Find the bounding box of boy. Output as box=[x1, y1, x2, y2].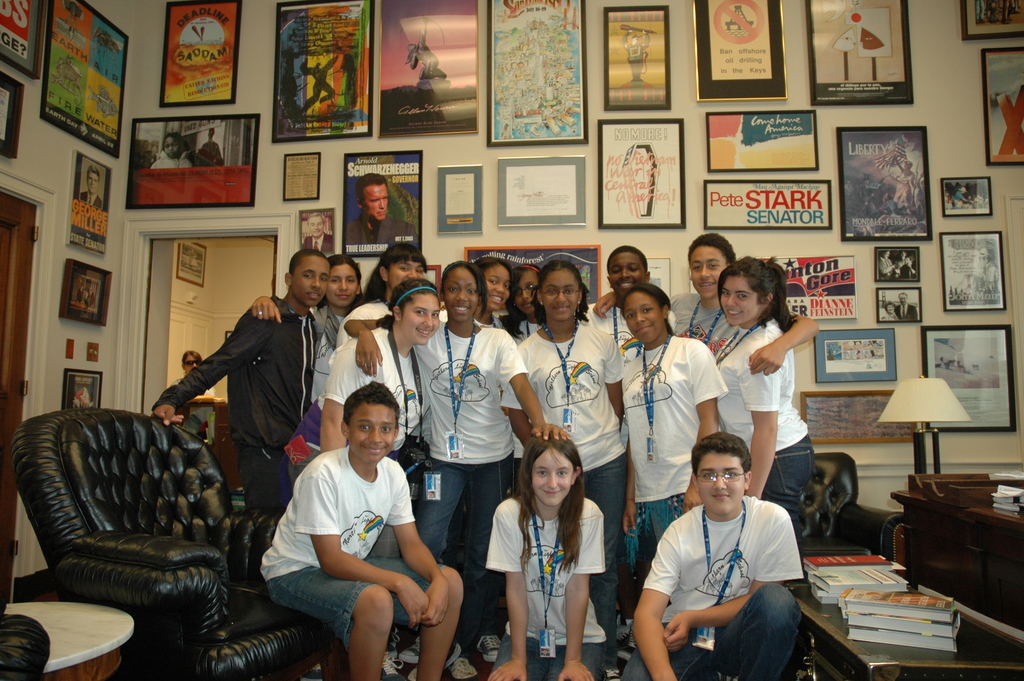
box=[260, 374, 481, 680].
